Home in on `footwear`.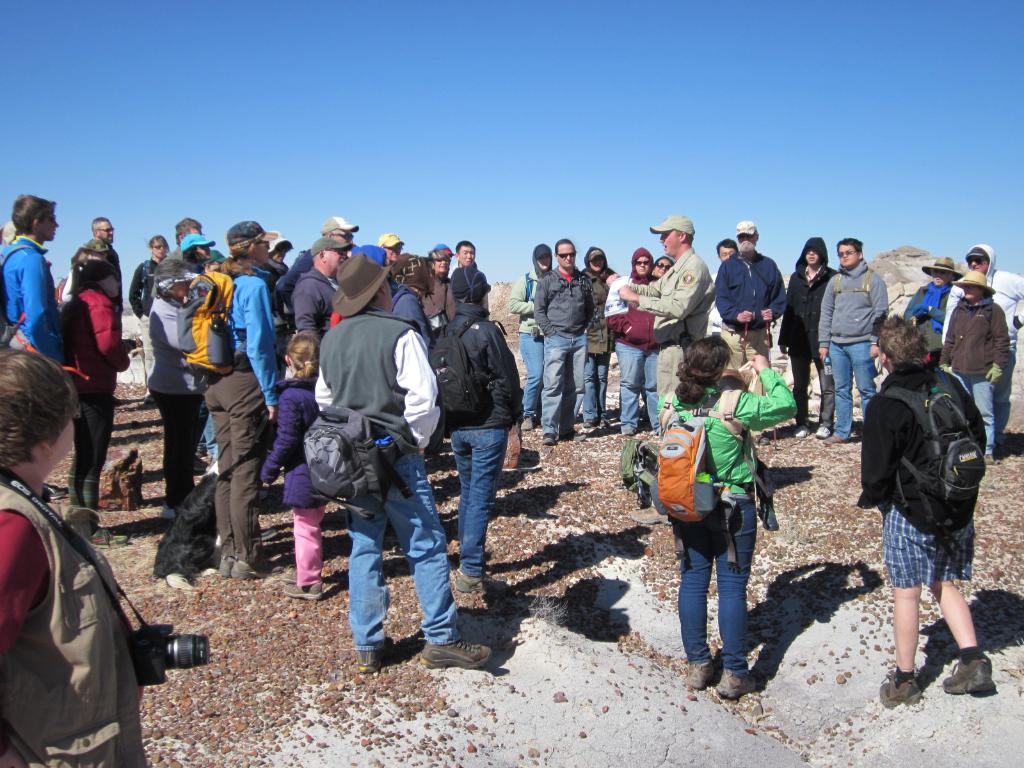
Homed in at locate(632, 503, 673, 524).
